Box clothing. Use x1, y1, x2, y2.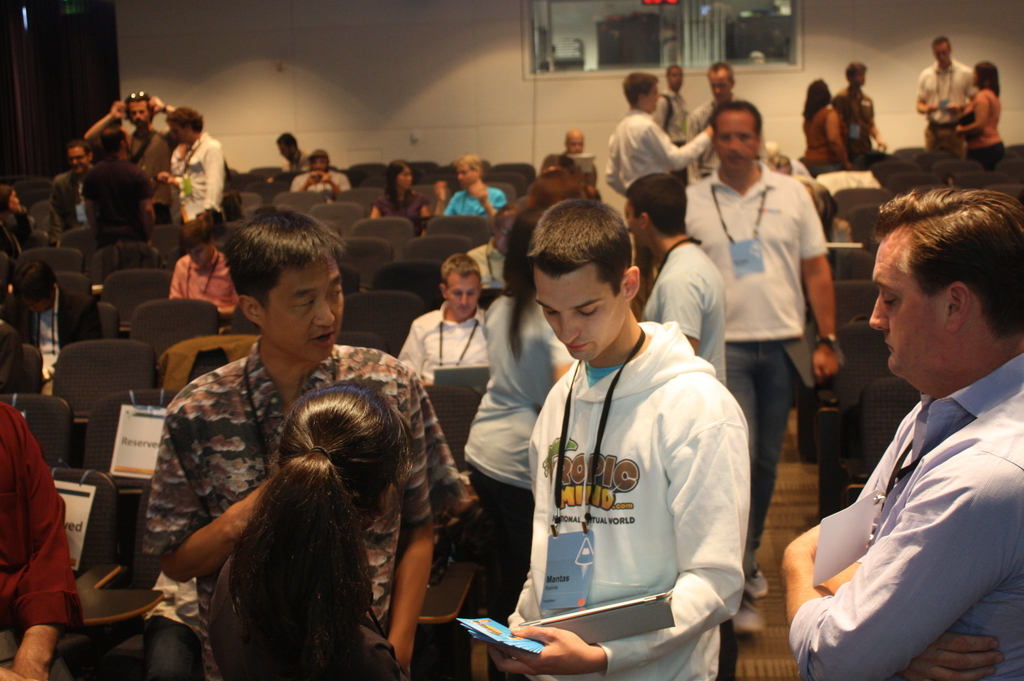
80, 156, 152, 246.
